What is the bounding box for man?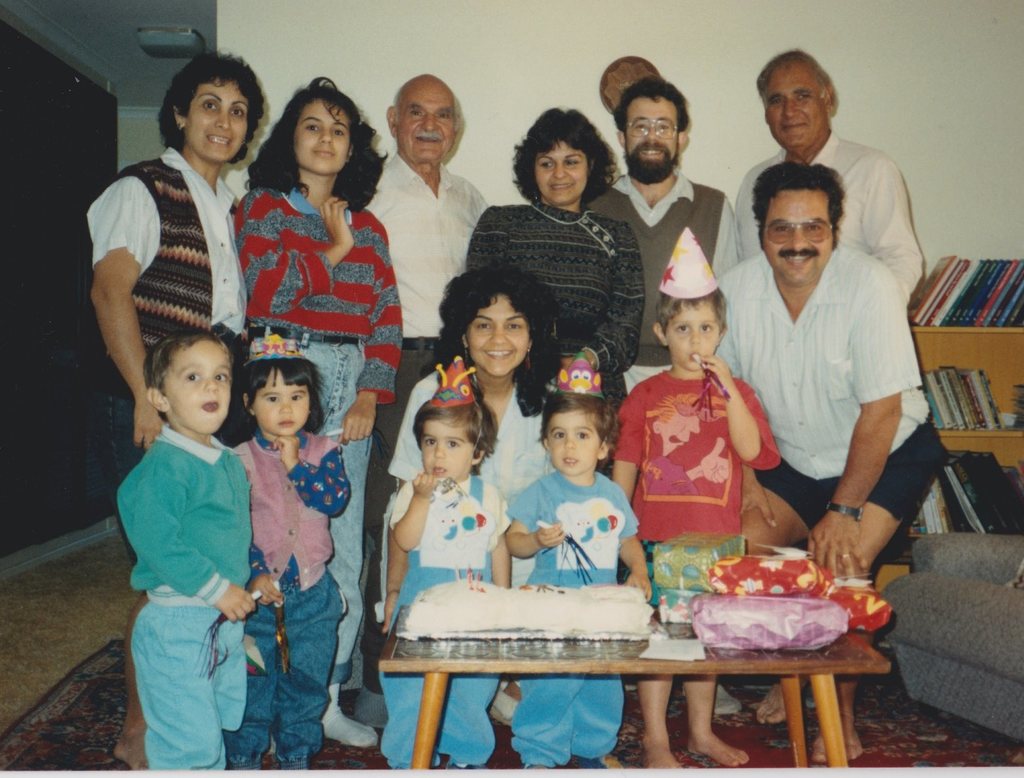
582,73,730,390.
